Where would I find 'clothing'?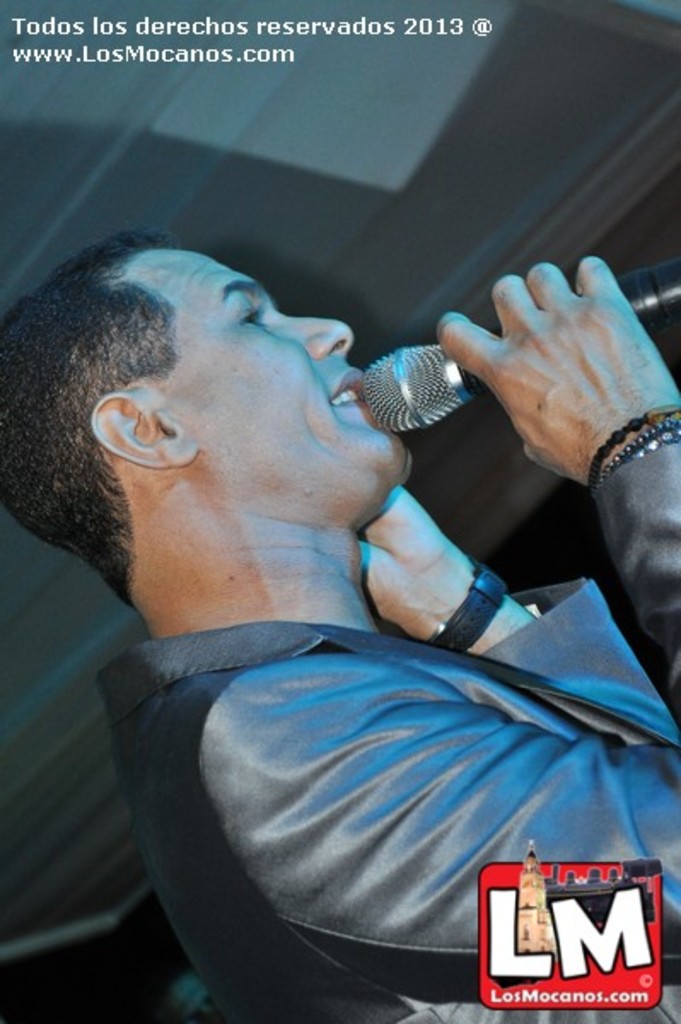
At bbox=[109, 551, 678, 1009].
